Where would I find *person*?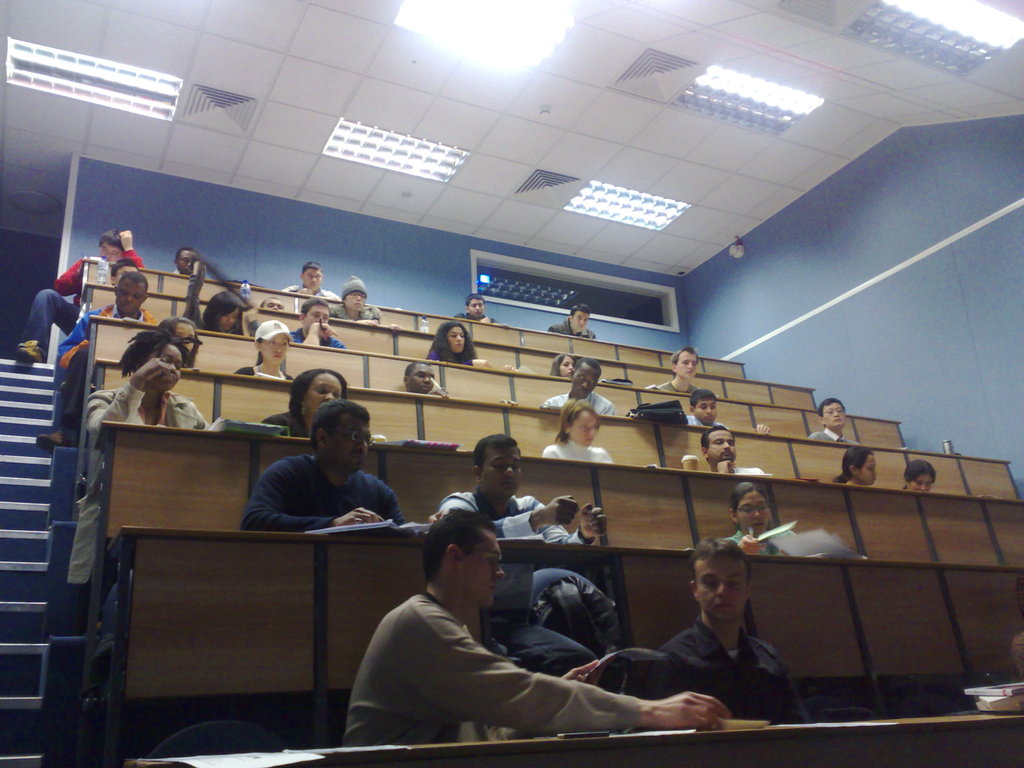
At x1=728, y1=479, x2=796, y2=557.
